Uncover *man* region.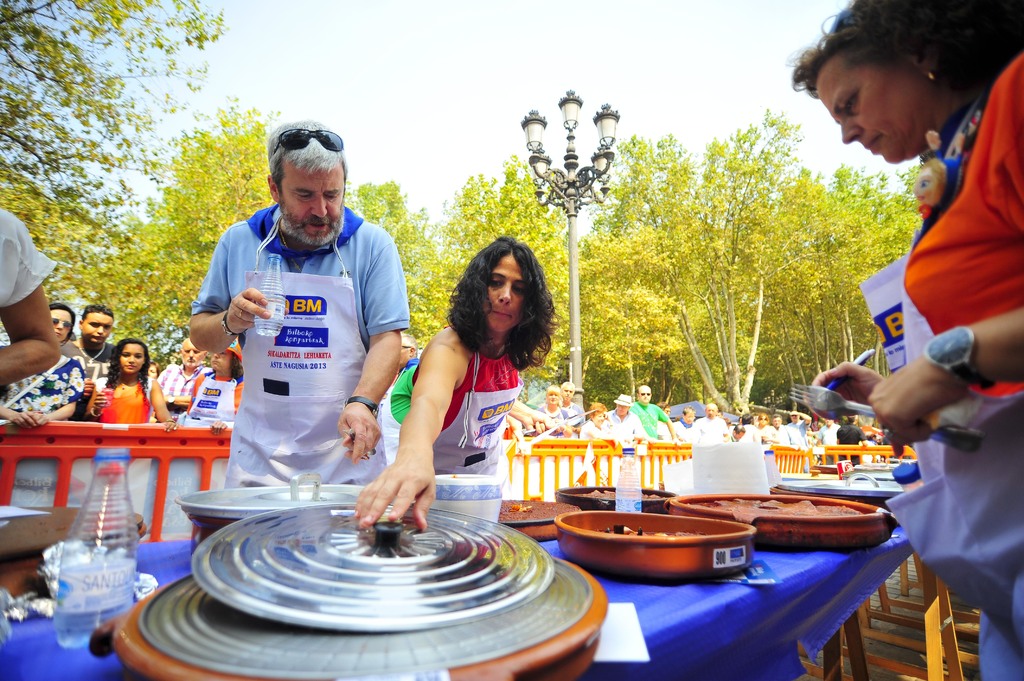
Uncovered: (left=783, top=407, right=815, bottom=454).
